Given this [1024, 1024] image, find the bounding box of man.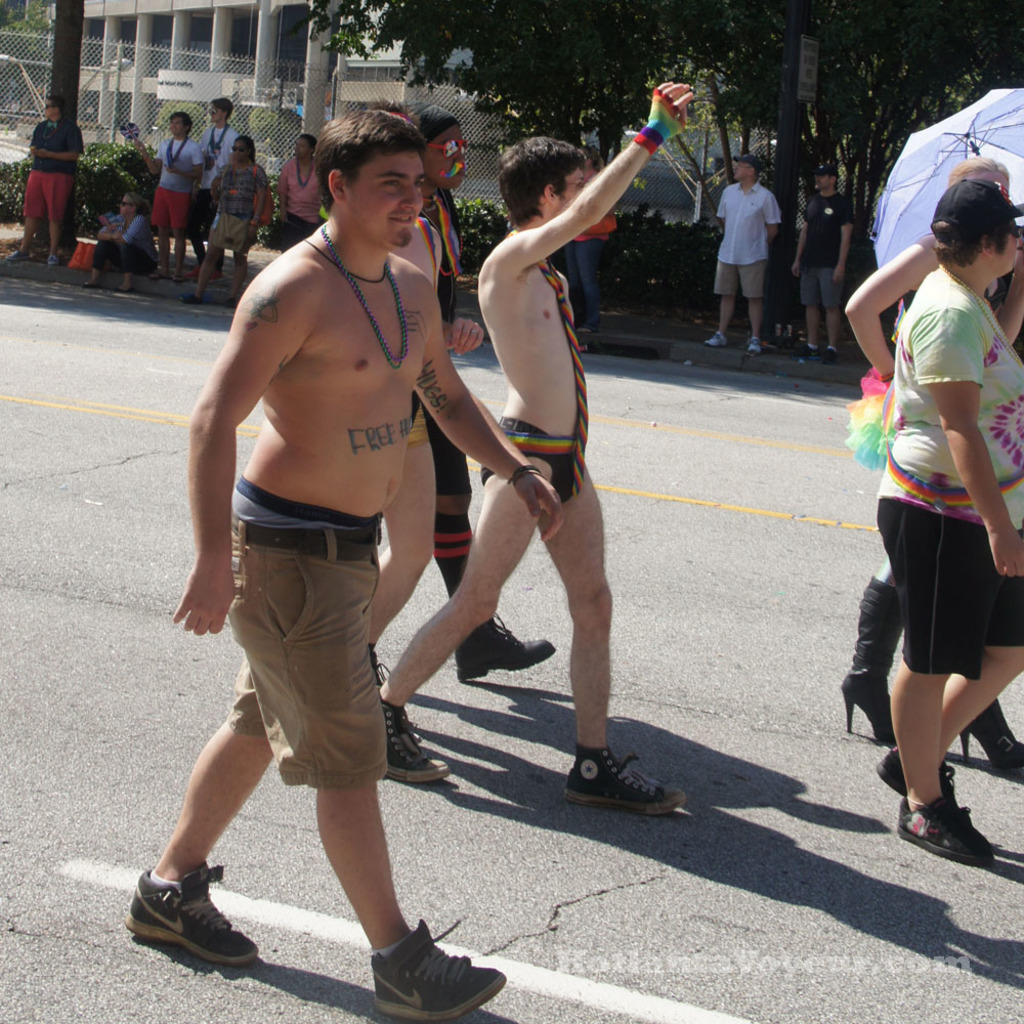
locate(358, 99, 555, 664).
